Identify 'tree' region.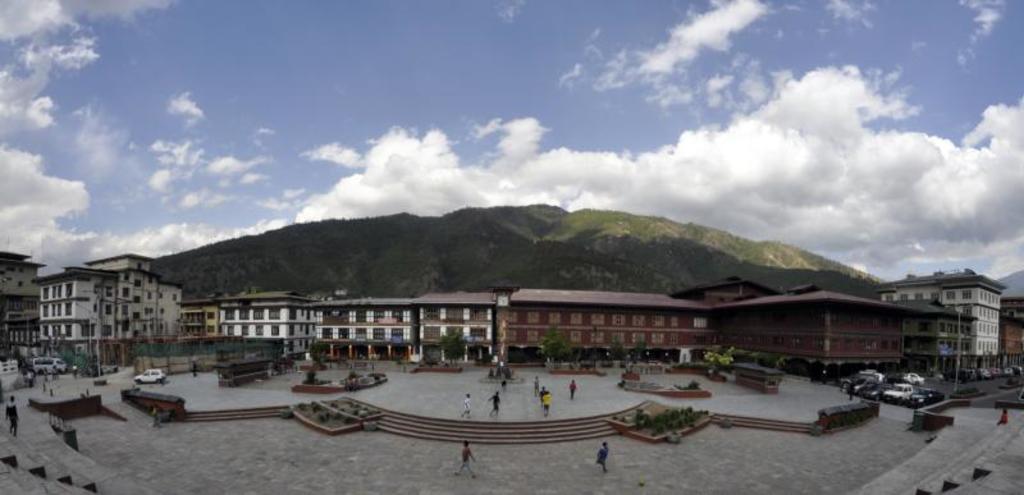
Region: <box>547,327,584,365</box>.
